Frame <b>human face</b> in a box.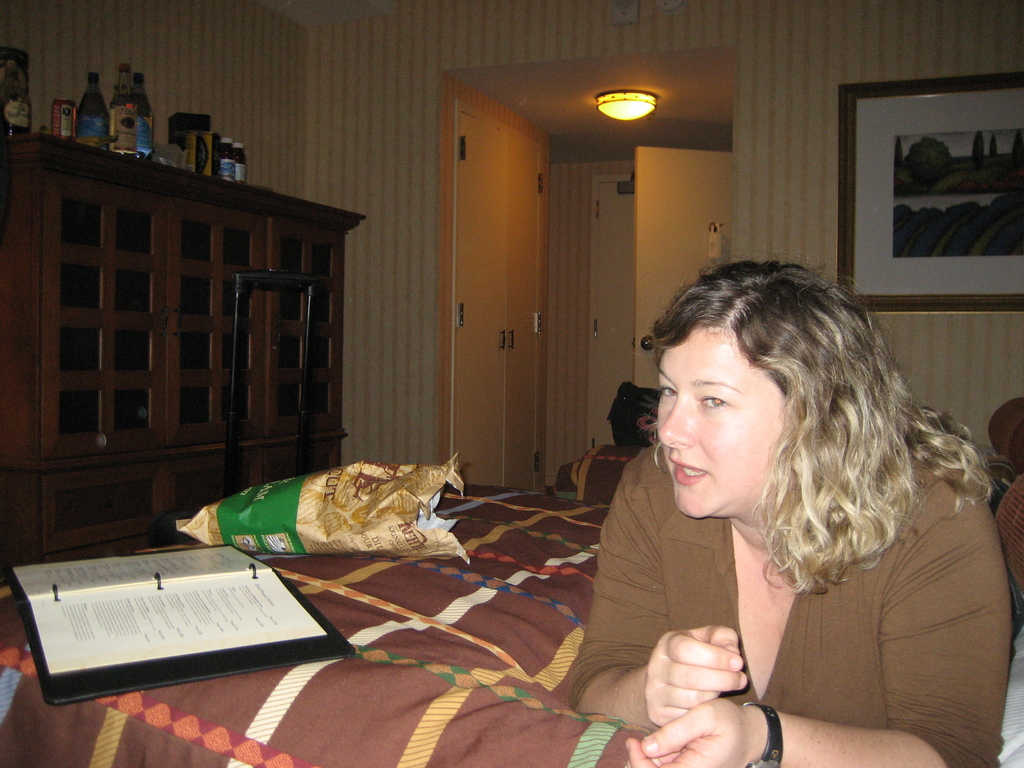
bbox=[655, 323, 791, 516].
